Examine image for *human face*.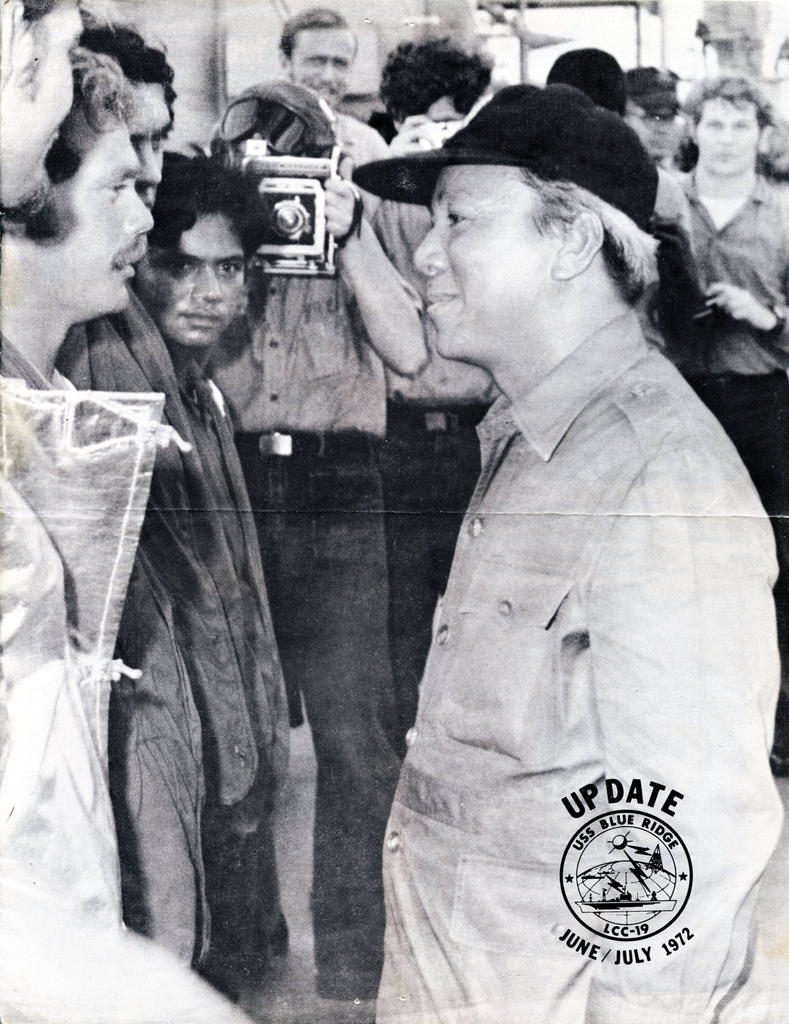
Examination result: bbox=(126, 83, 168, 200).
